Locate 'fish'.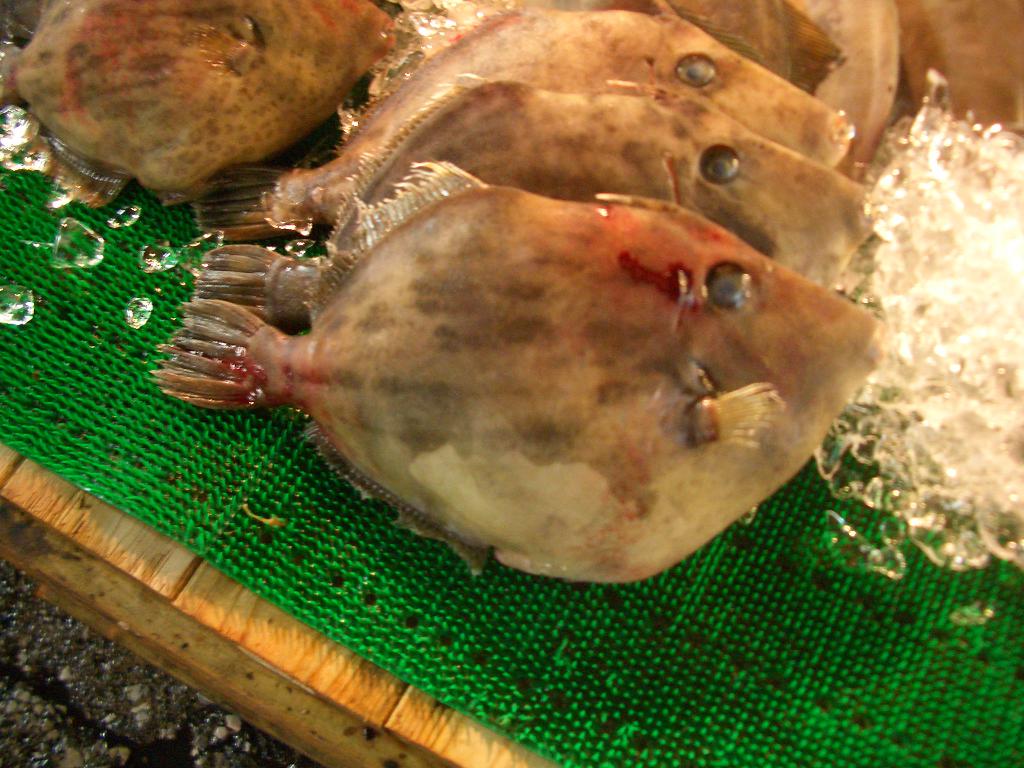
Bounding box: <bbox>148, 162, 883, 579</bbox>.
